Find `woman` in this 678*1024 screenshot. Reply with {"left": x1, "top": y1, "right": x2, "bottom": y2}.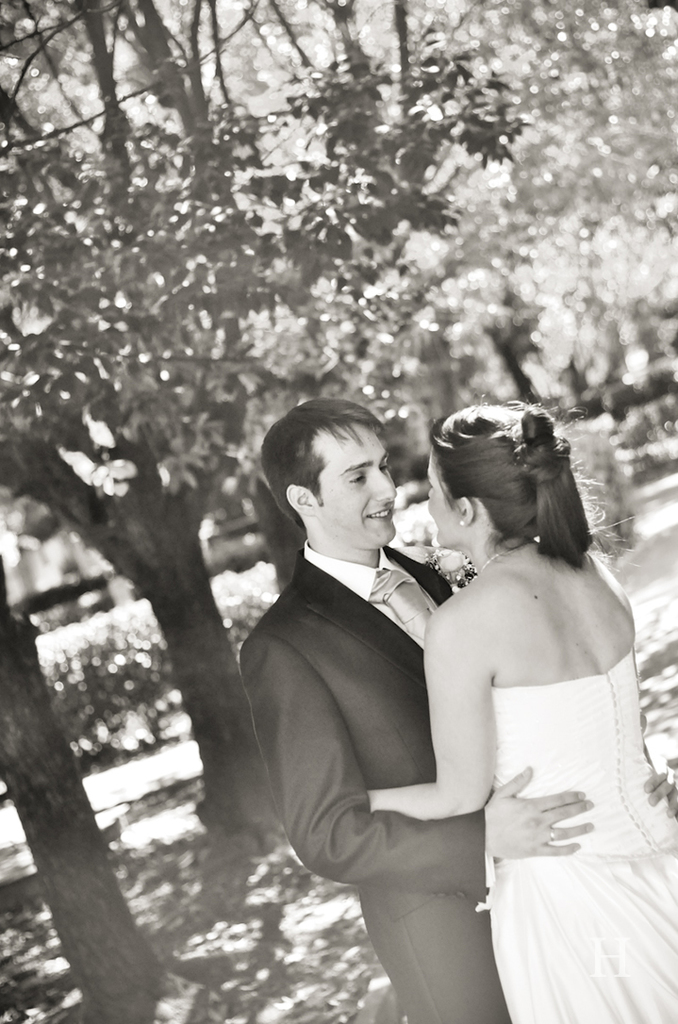
{"left": 366, "top": 399, "right": 677, "bottom": 1023}.
